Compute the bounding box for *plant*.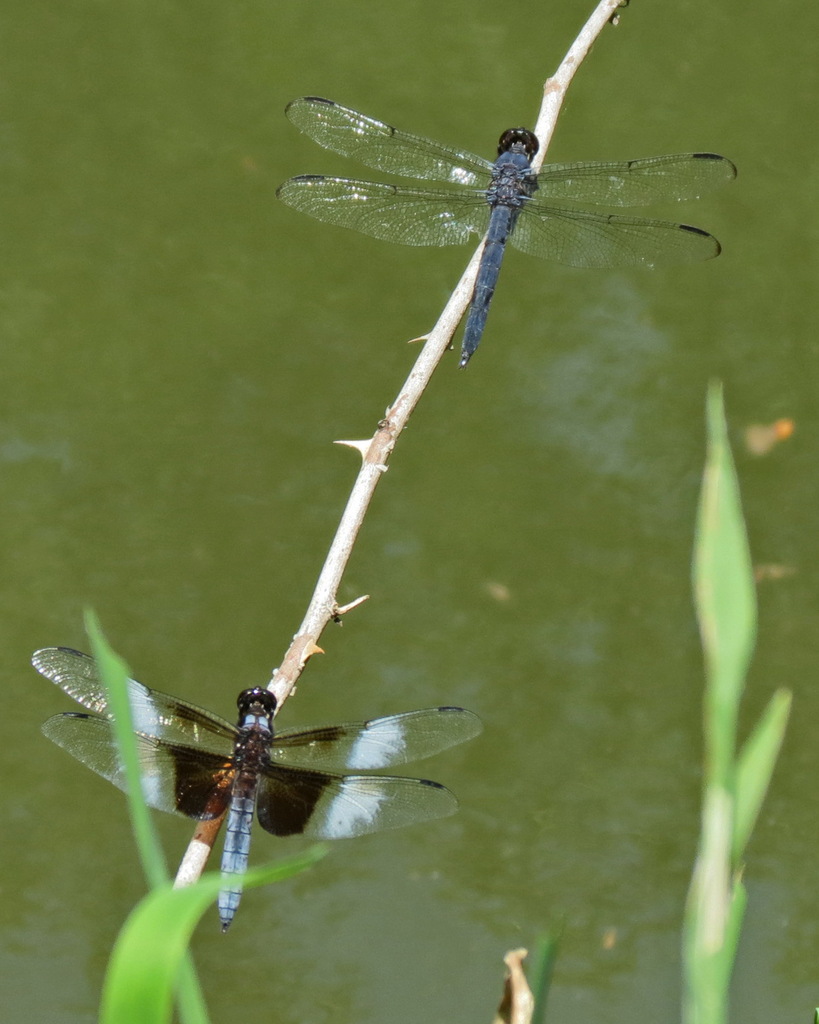
90/0/614/1023.
